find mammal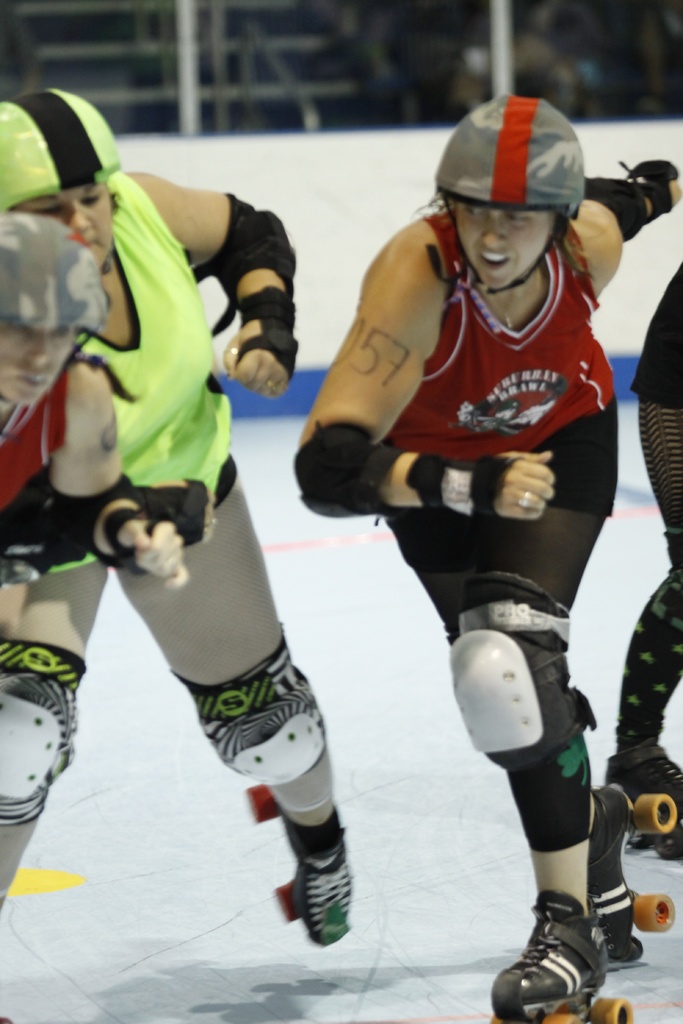
290 89 664 1012
